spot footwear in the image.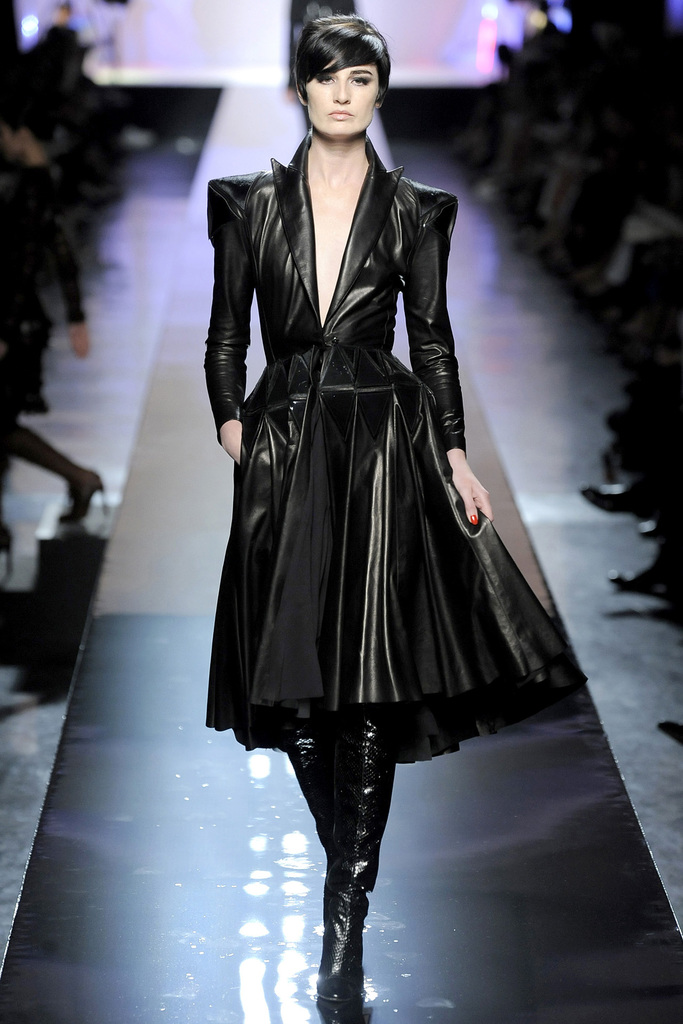
footwear found at (x1=607, y1=556, x2=669, y2=594).
